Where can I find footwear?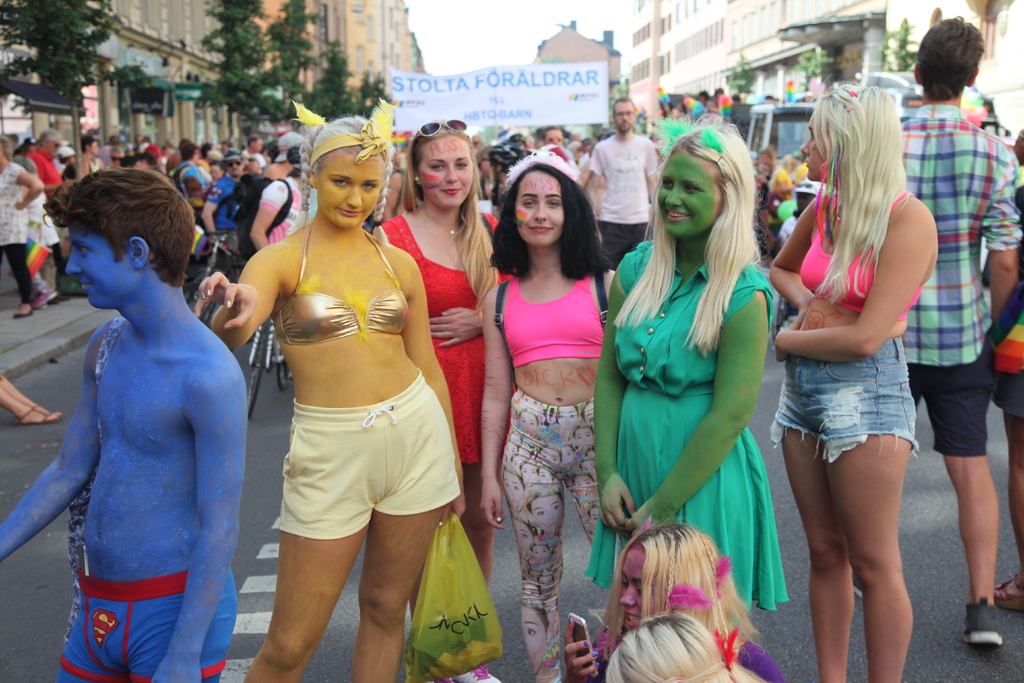
You can find it at {"left": 45, "top": 293, "right": 67, "bottom": 300}.
